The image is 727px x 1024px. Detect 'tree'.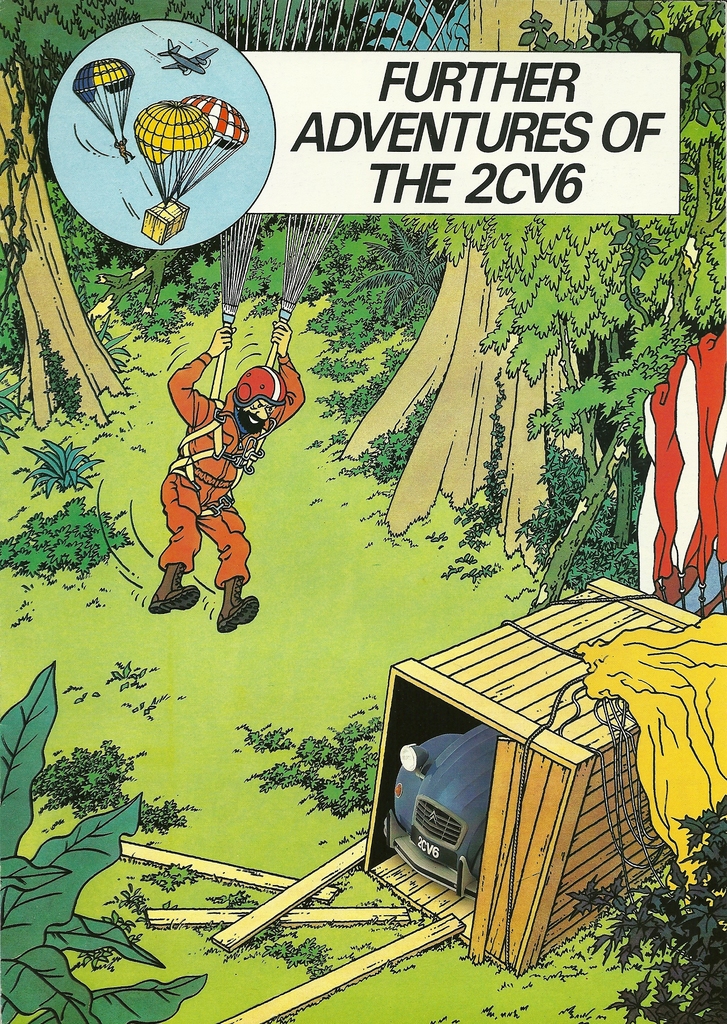
Detection: Rect(350, 0, 726, 573).
